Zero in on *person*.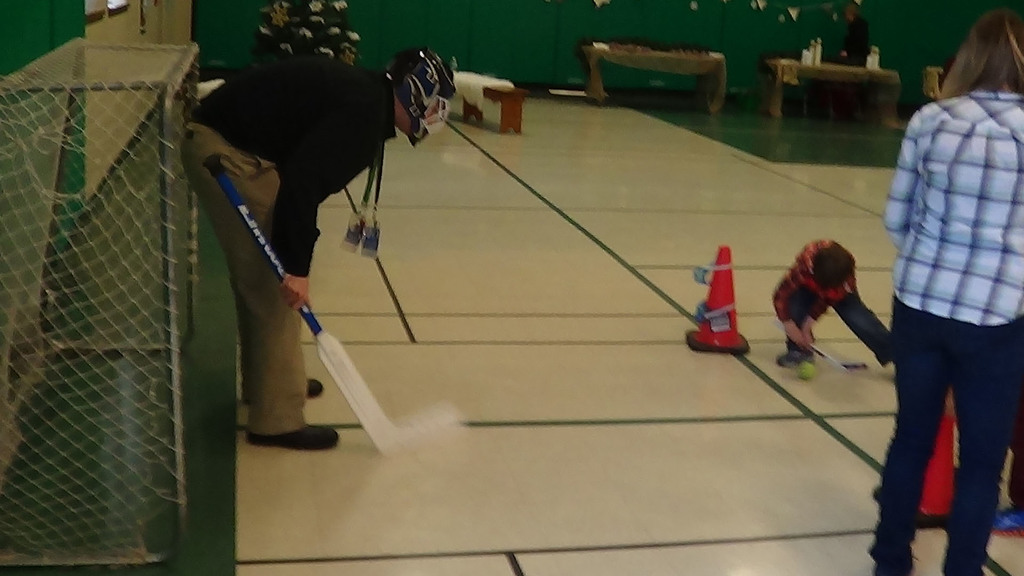
Zeroed in: (x1=174, y1=40, x2=454, y2=443).
